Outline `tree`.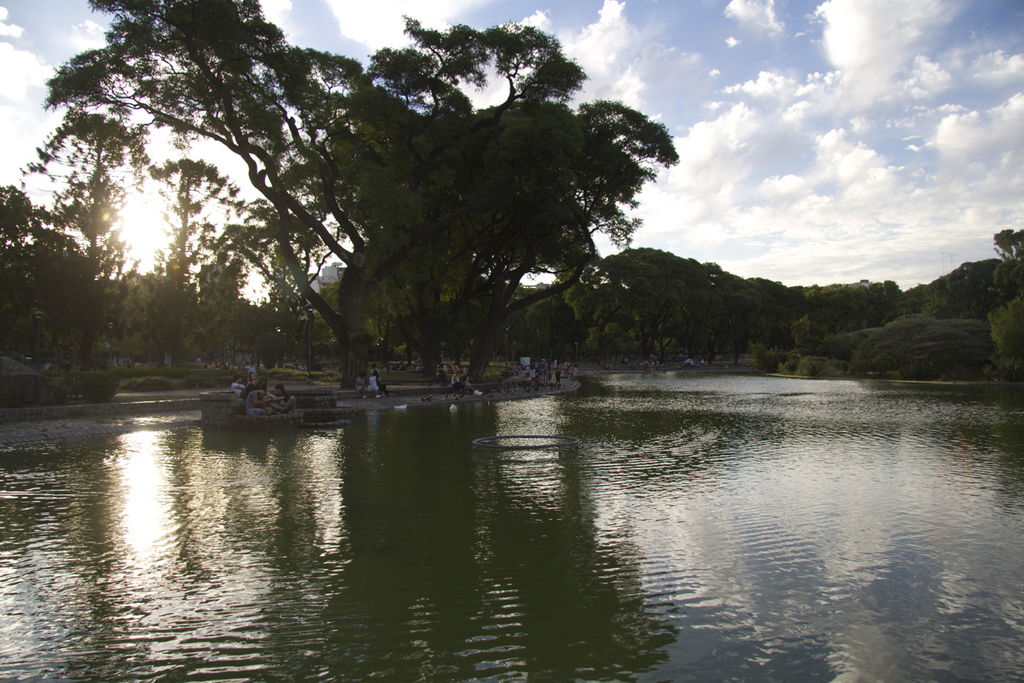
Outline: bbox=[12, 96, 149, 376].
